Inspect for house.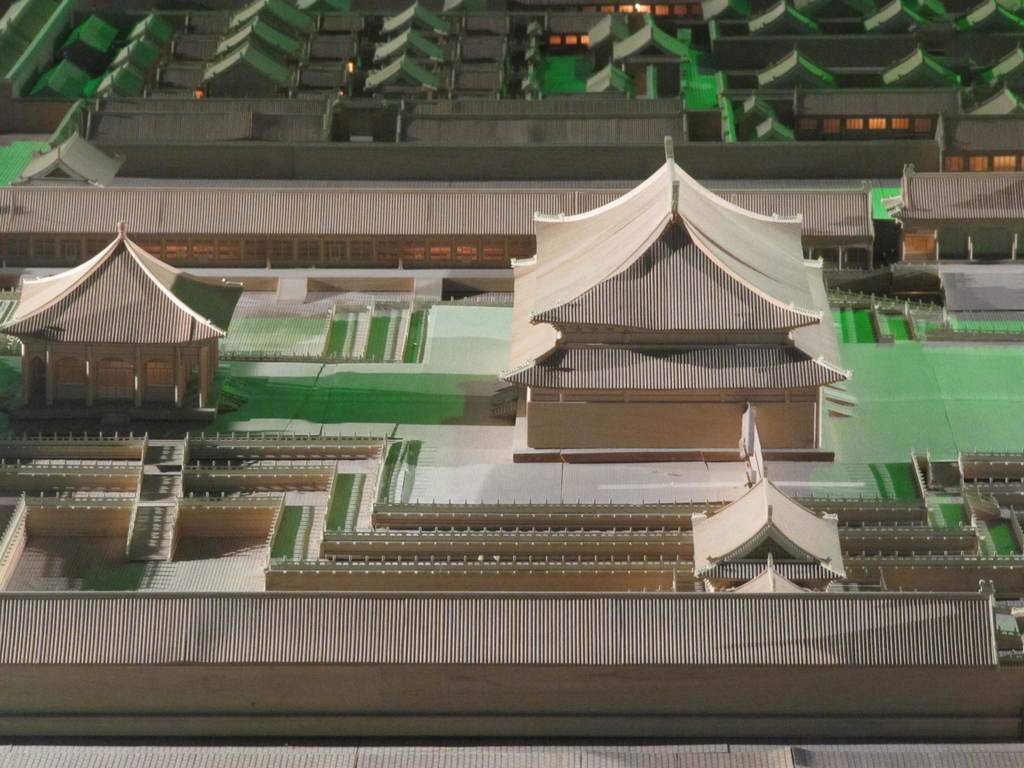
Inspection: [0,580,1023,740].
